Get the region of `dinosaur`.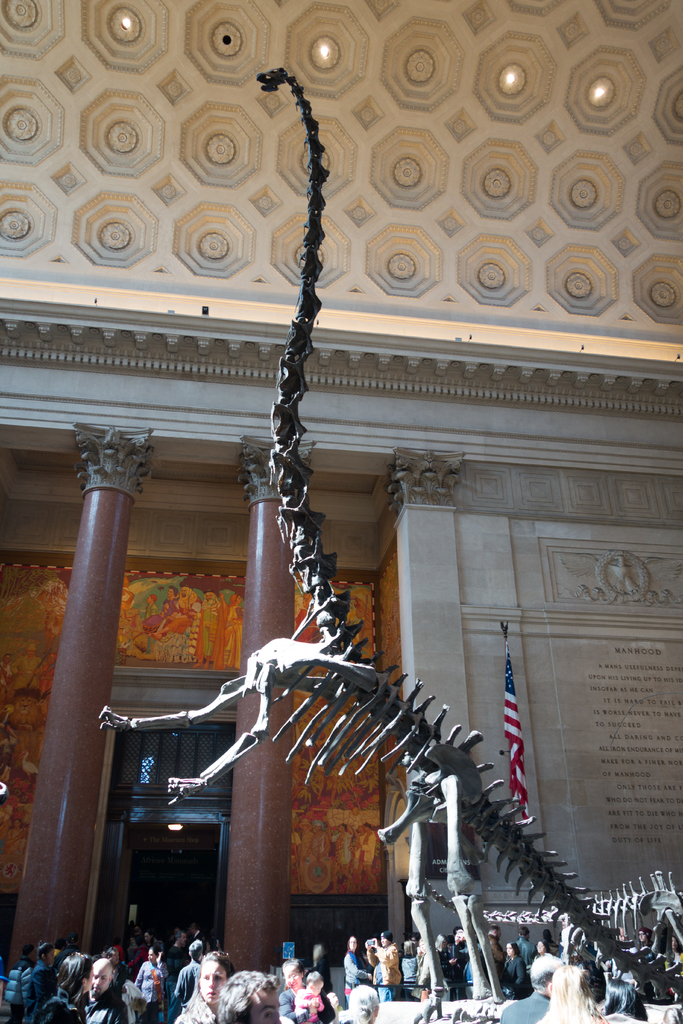
31,204,613,959.
